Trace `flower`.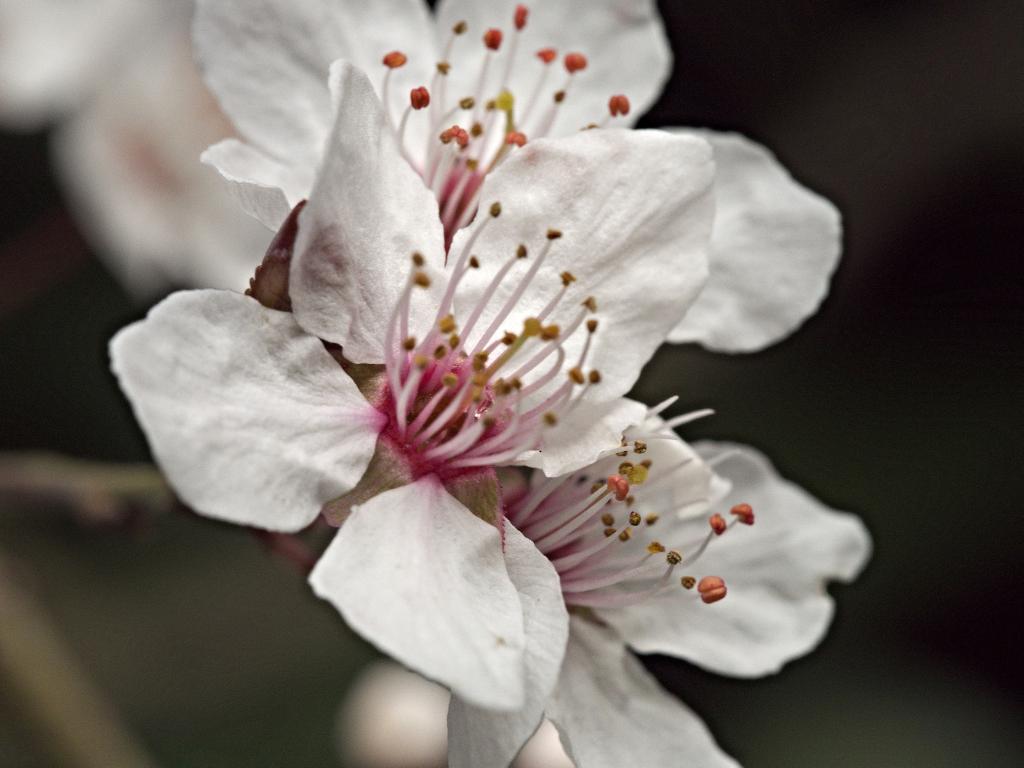
Traced to [left=104, top=56, right=721, bottom=714].
